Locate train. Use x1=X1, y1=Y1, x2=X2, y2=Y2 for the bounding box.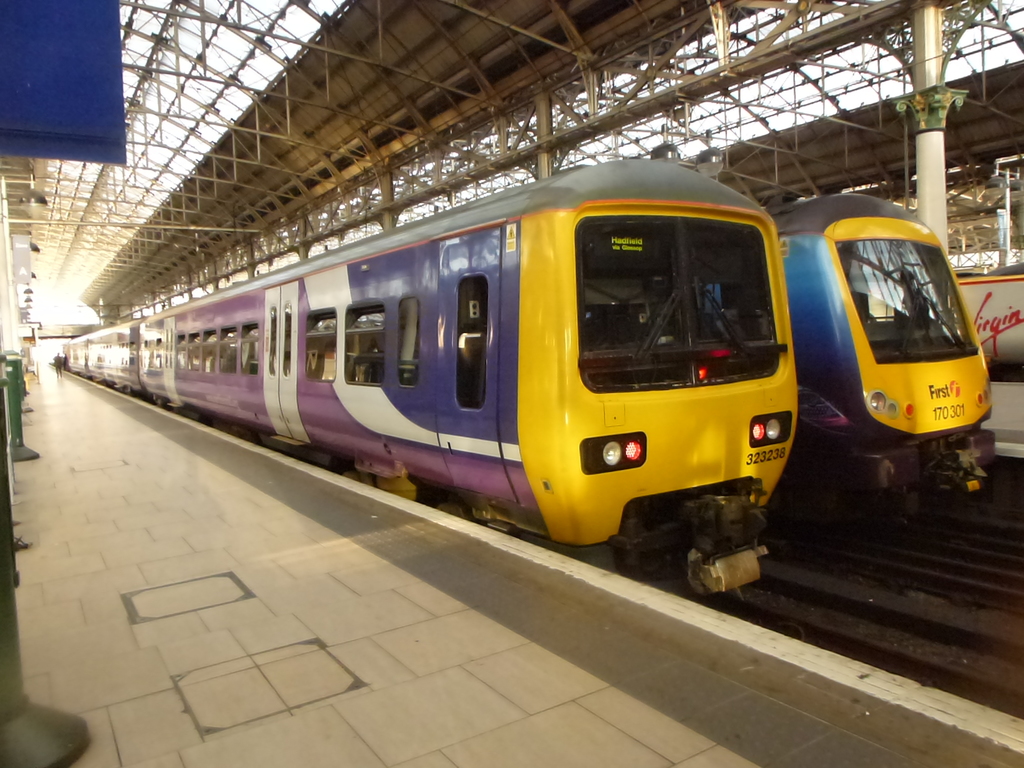
x1=956, y1=266, x2=1023, y2=372.
